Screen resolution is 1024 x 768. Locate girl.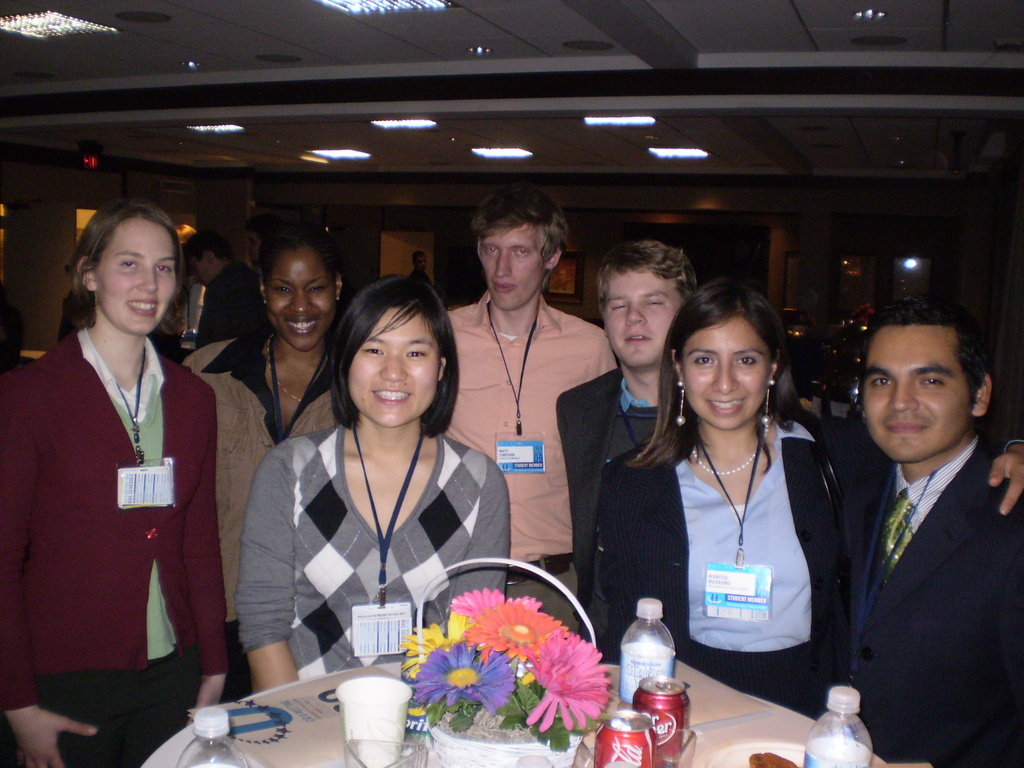
crop(236, 277, 508, 696).
